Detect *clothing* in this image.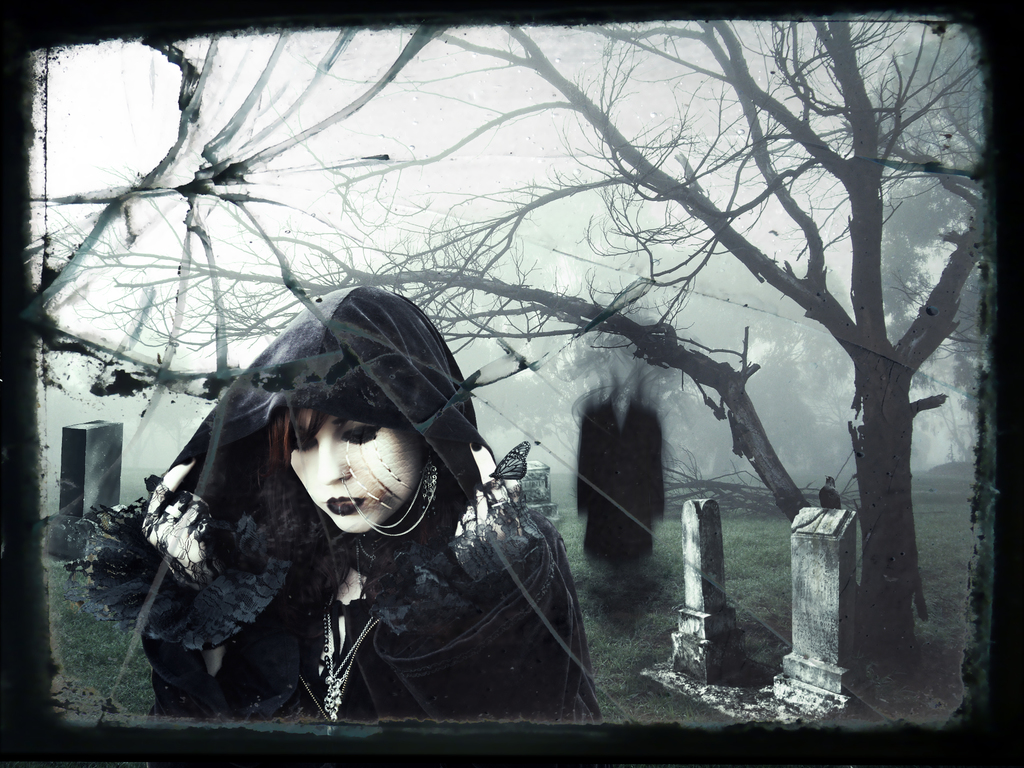
Detection: [122,305,522,701].
